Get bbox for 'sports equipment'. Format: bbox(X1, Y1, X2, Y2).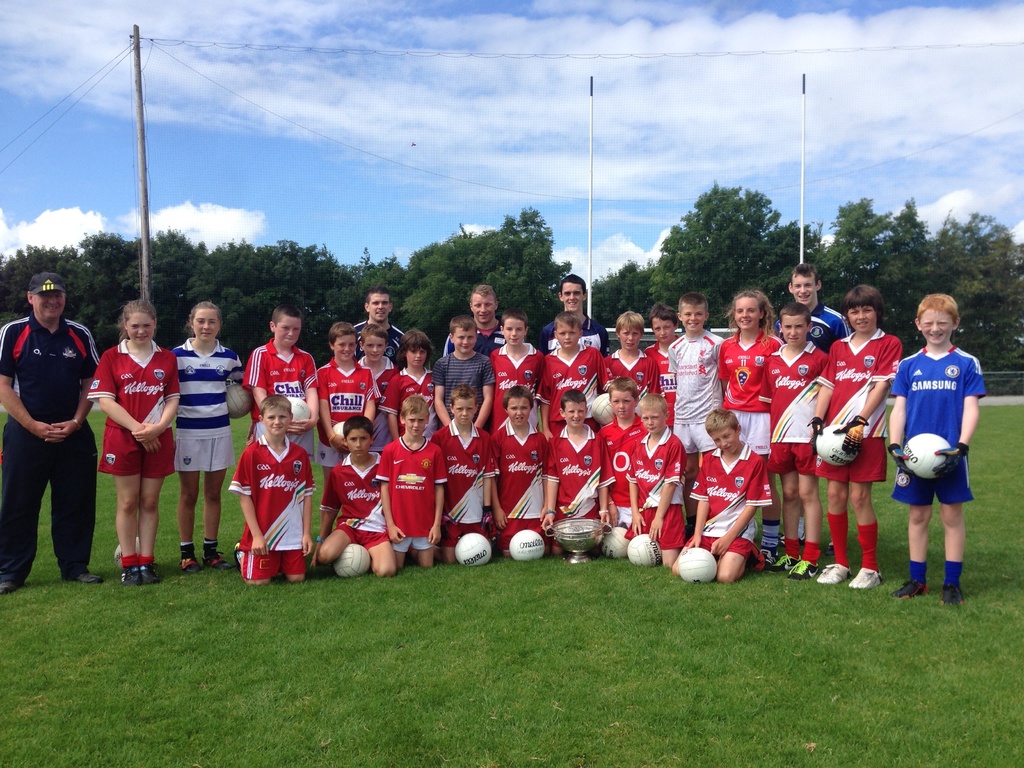
bbox(204, 548, 234, 570).
